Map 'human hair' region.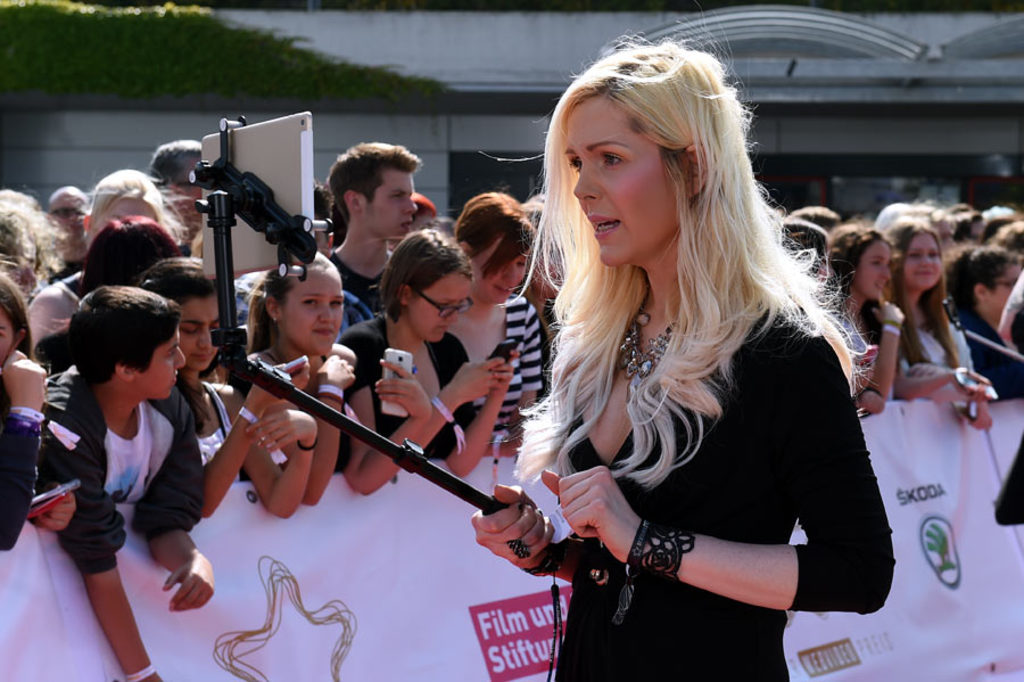
Mapped to {"left": 887, "top": 217, "right": 968, "bottom": 361}.
